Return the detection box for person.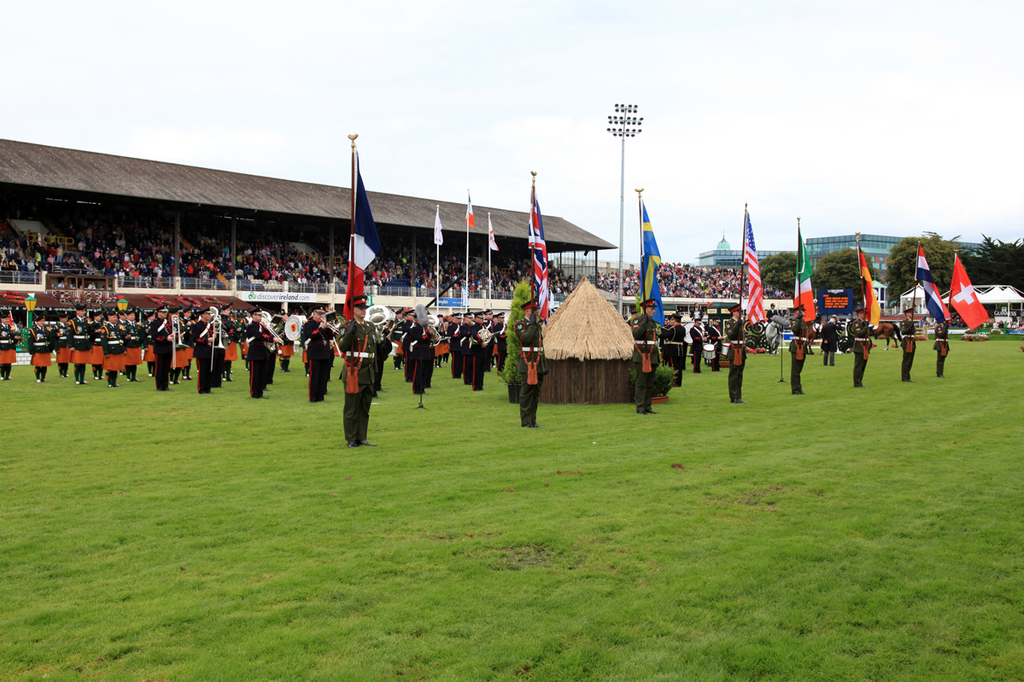
817,318,836,364.
